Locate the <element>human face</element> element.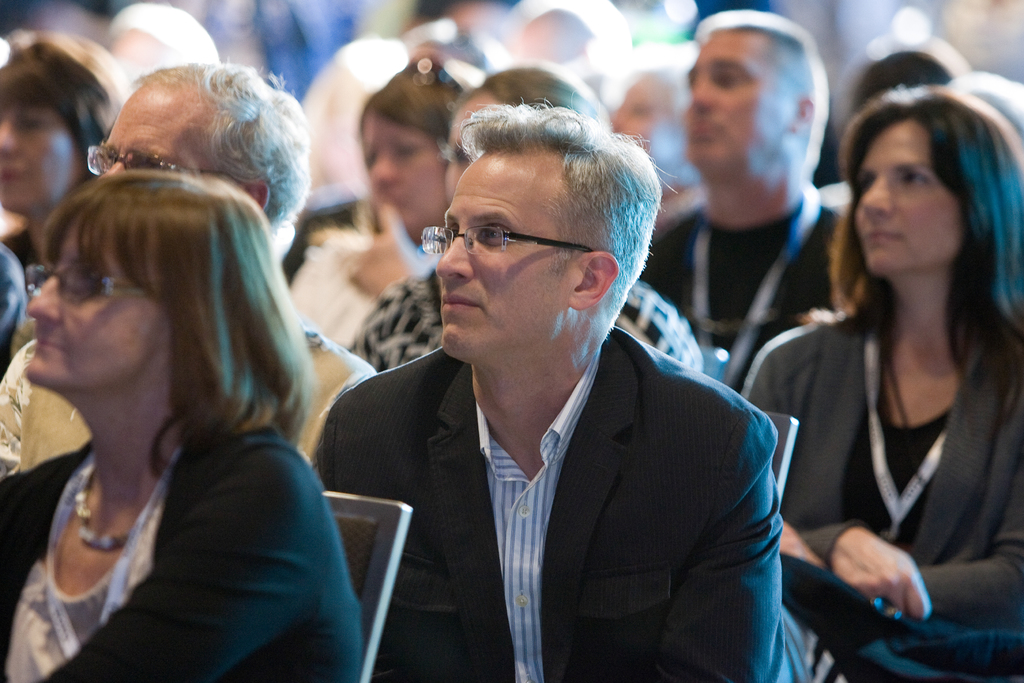
Element bbox: (left=106, top=79, right=225, bottom=175).
